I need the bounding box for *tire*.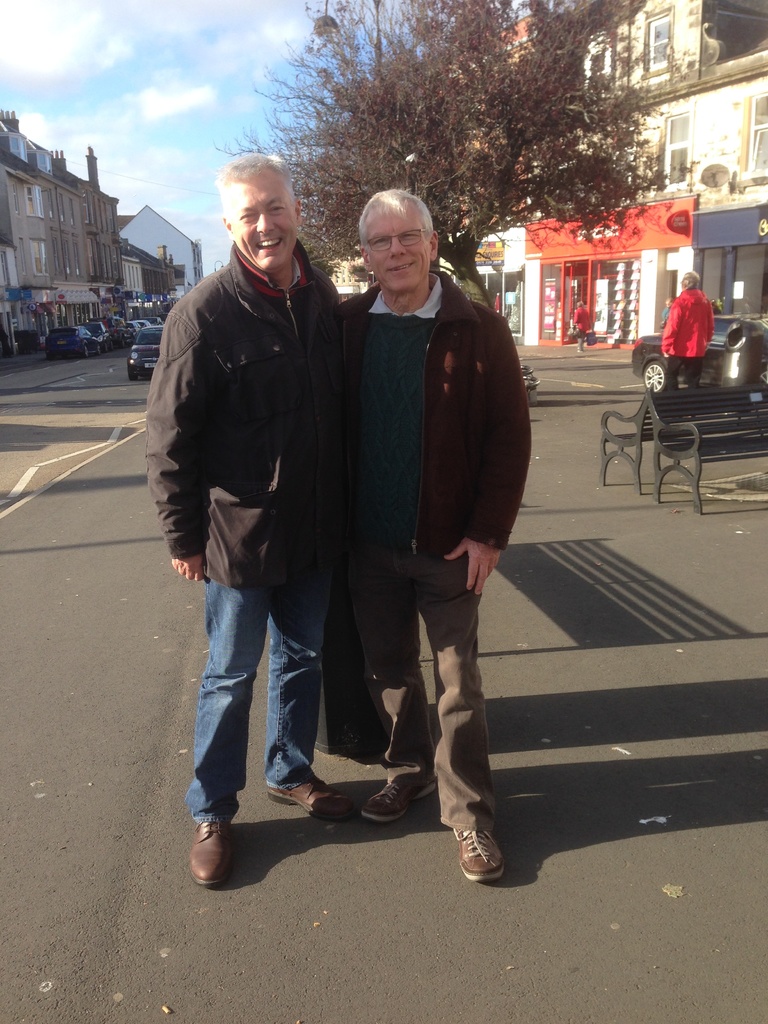
Here it is: <bbox>97, 346, 98, 356</bbox>.
